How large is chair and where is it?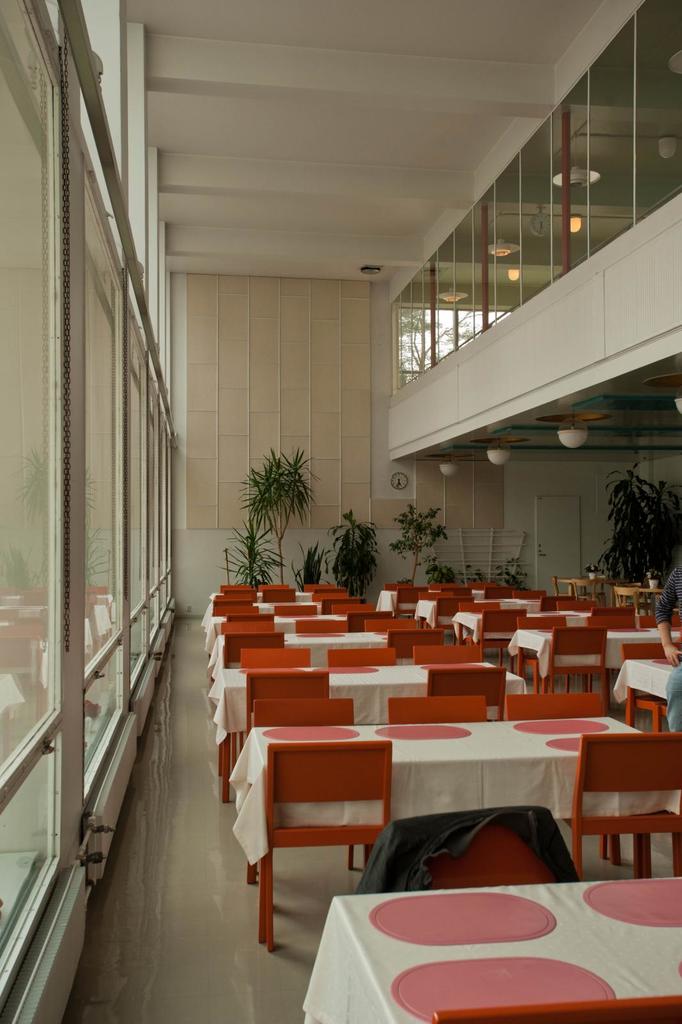
Bounding box: (left=223, top=587, right=257, bottom=595).
